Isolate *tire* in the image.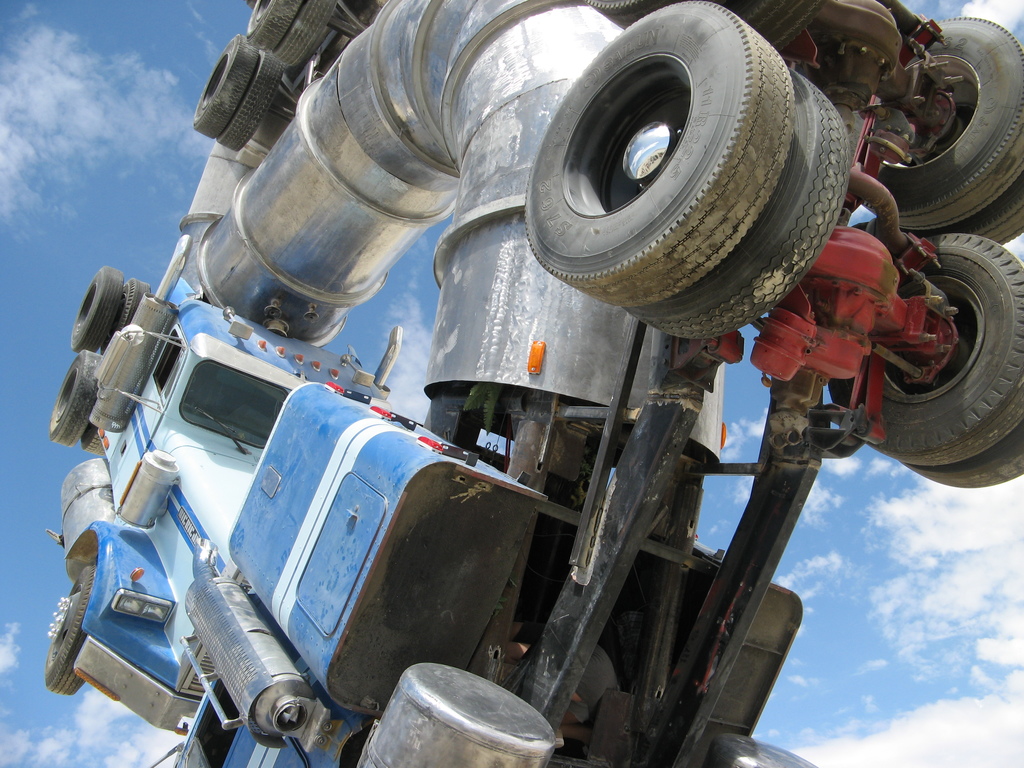
Isolated region: box(947, 176, 1023, 248).
